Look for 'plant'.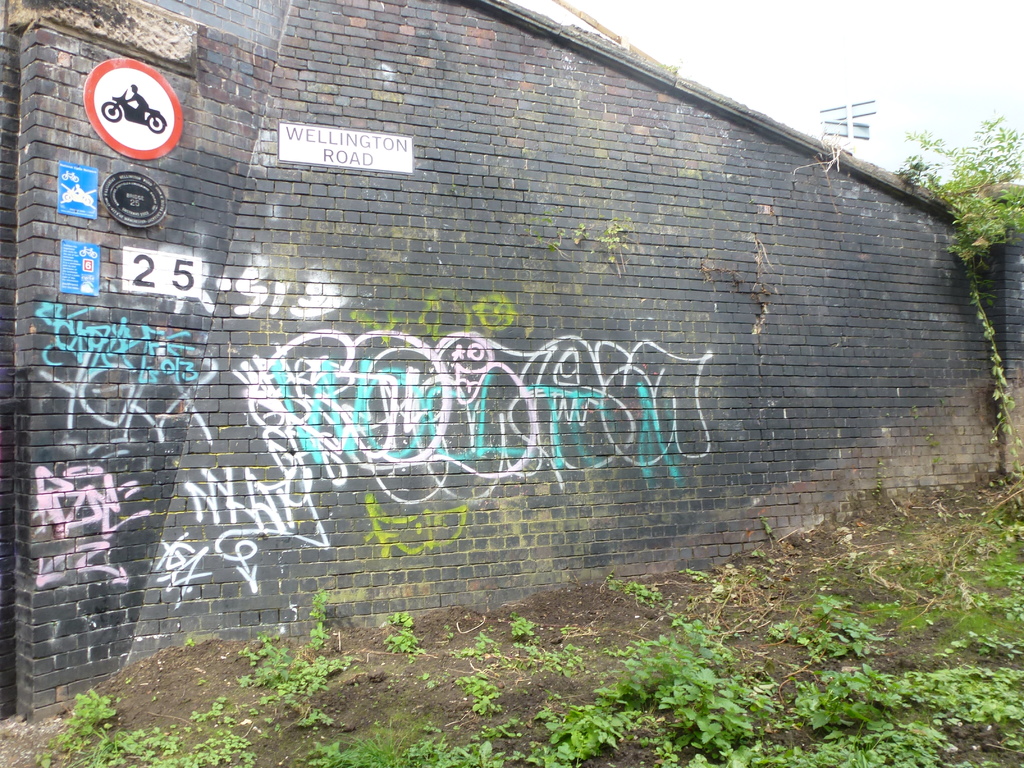
Found: rect(310, 756, 332, 767).
